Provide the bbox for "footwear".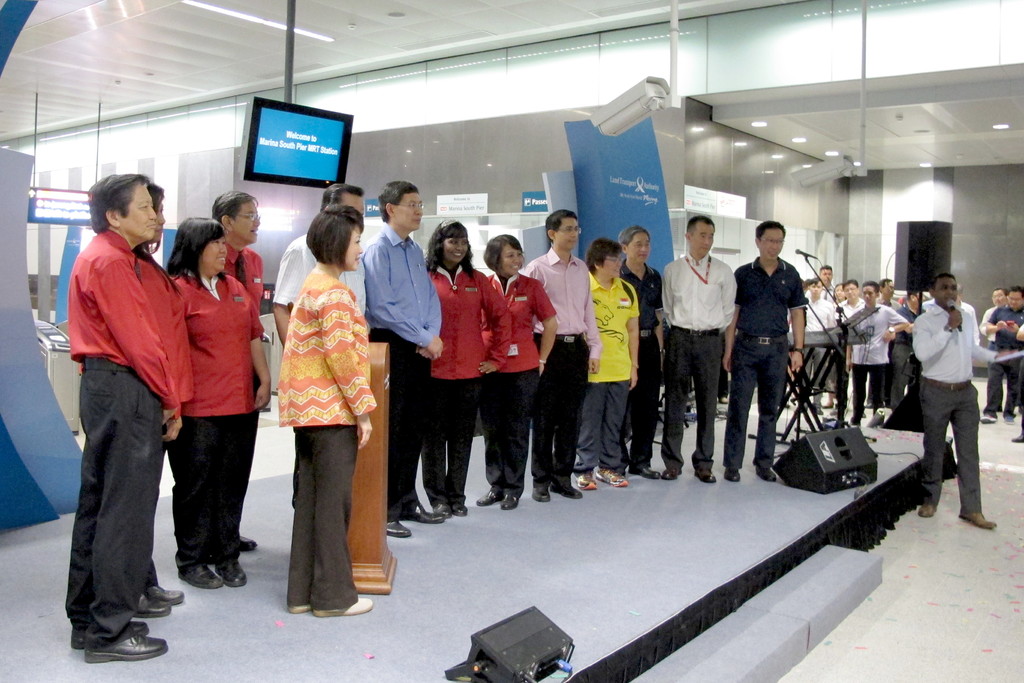
{"x1": 156, "y1": 580, "x2": 187, "y2": 602}.
